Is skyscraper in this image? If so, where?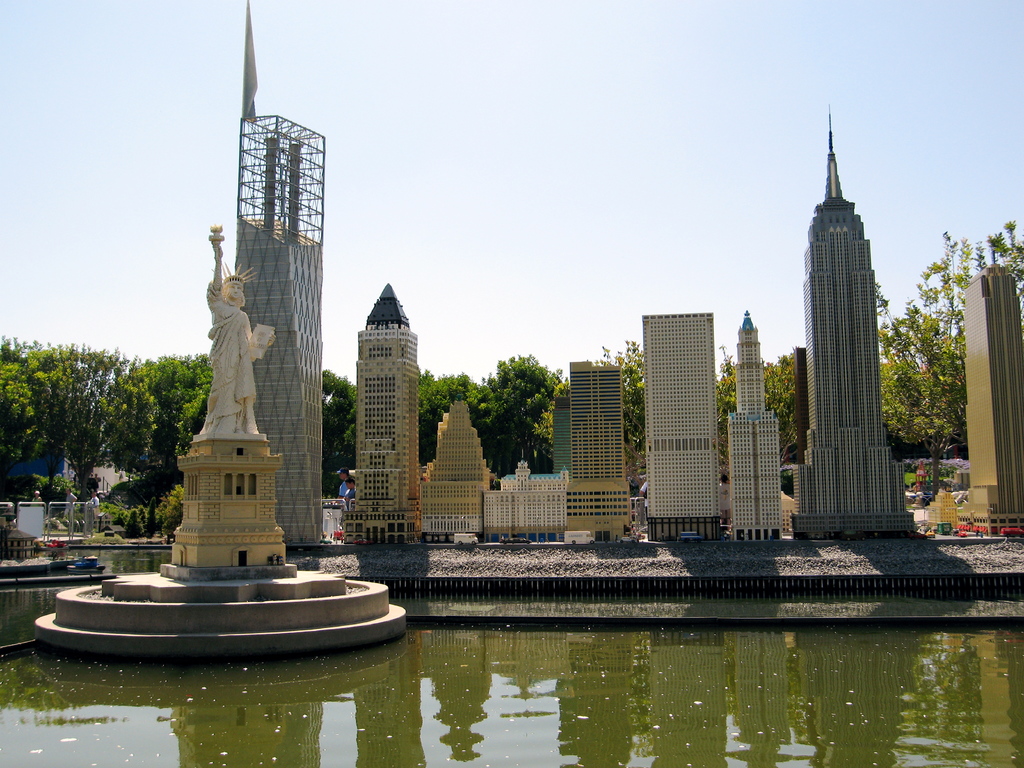
Yes, at bbox=(232, 116, 323, 545).
